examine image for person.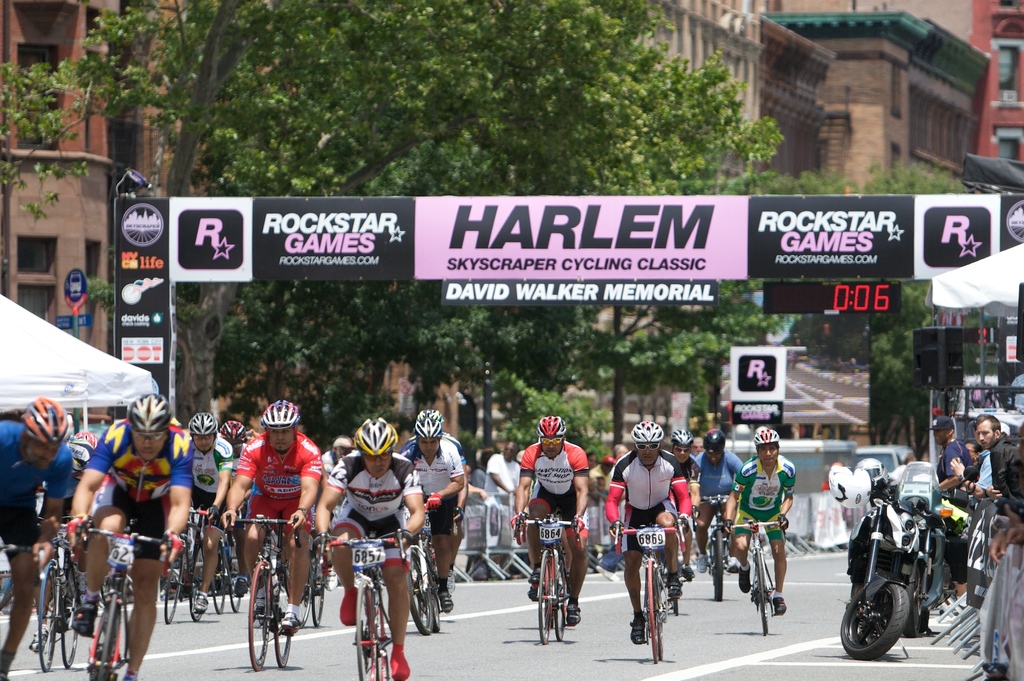
Examination result: 479,440,520,496.
